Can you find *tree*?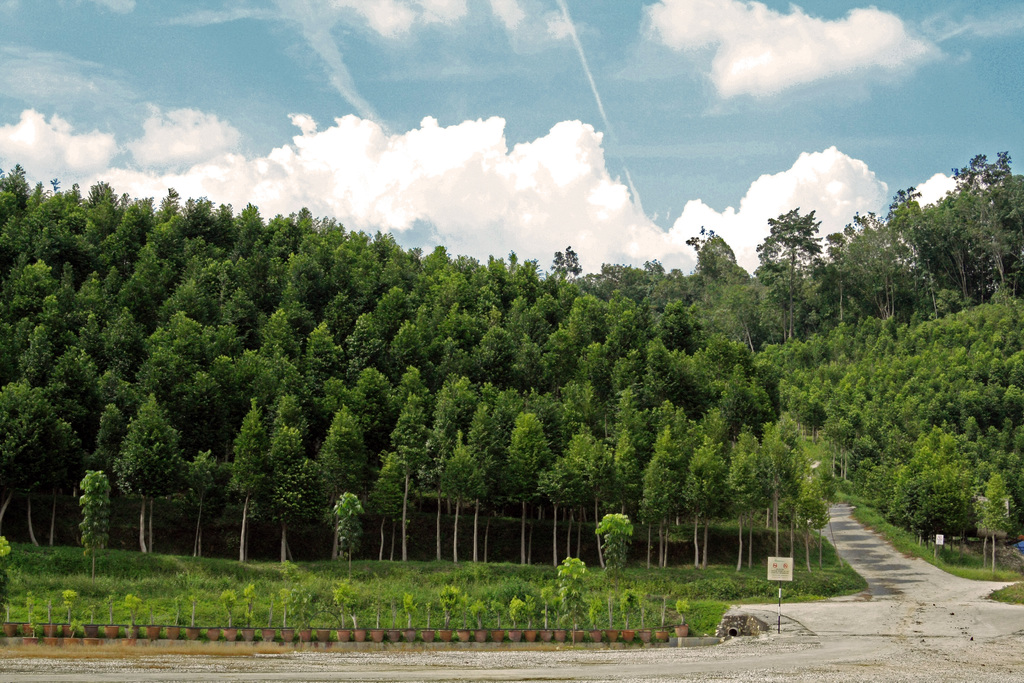
Yes, bounding box: bbox=(75, 470, 115, 582).
